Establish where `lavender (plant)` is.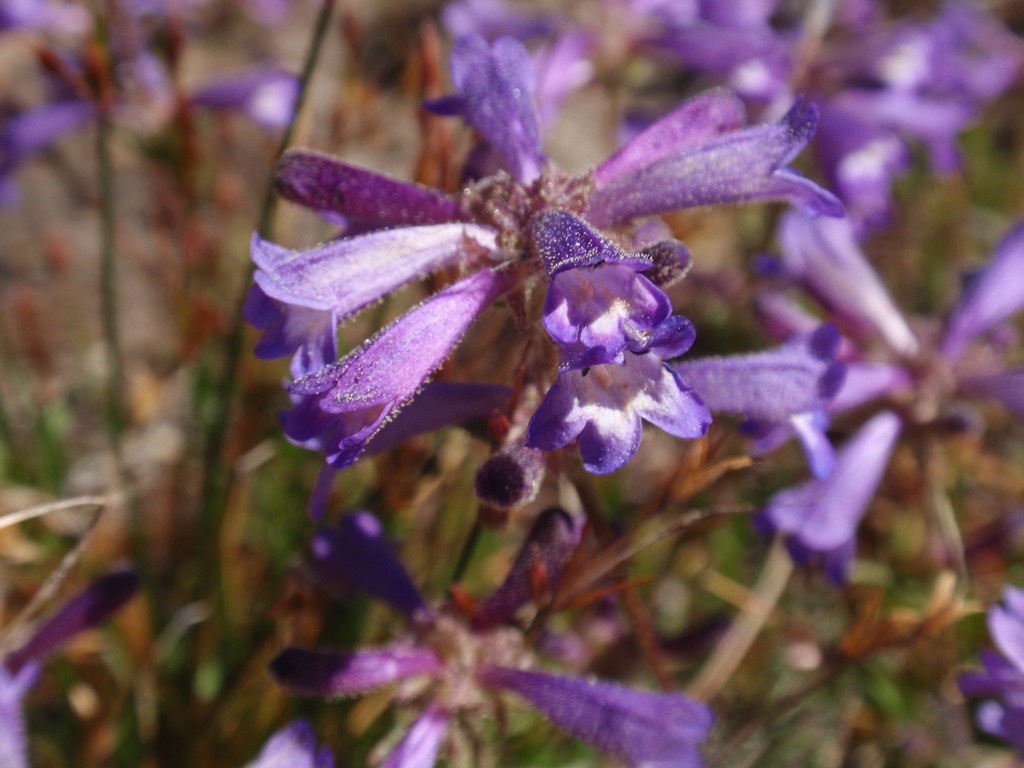
Established at [429, 0, 596, 175].
